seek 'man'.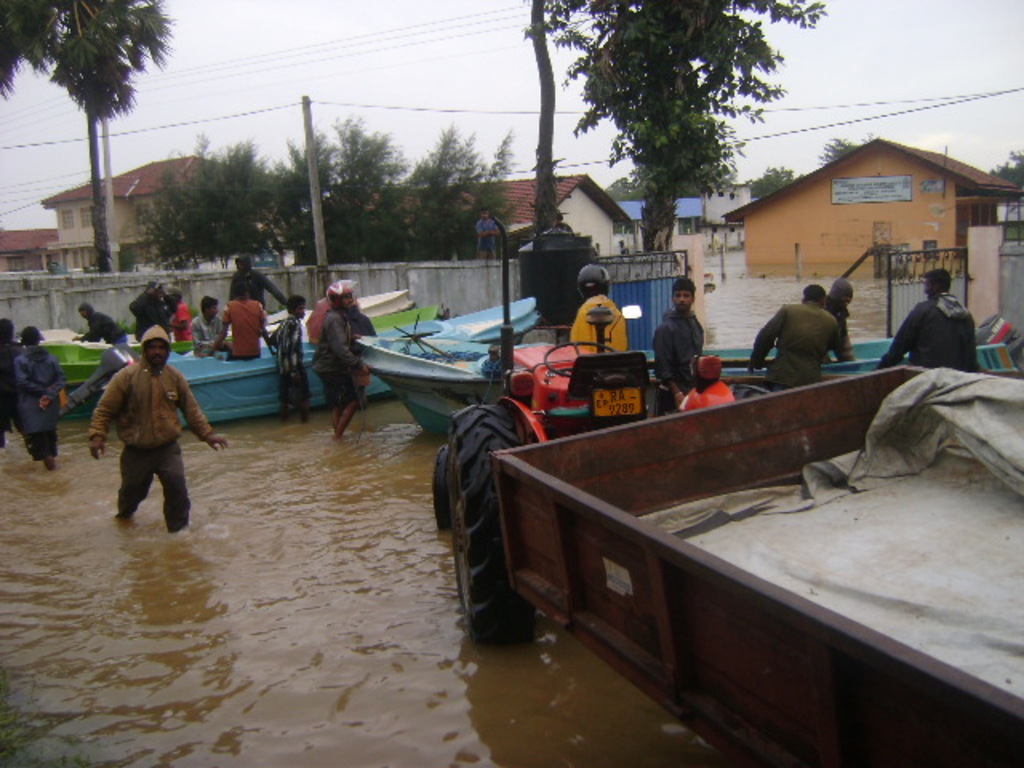
BBox(77, 302, 128, 341).
